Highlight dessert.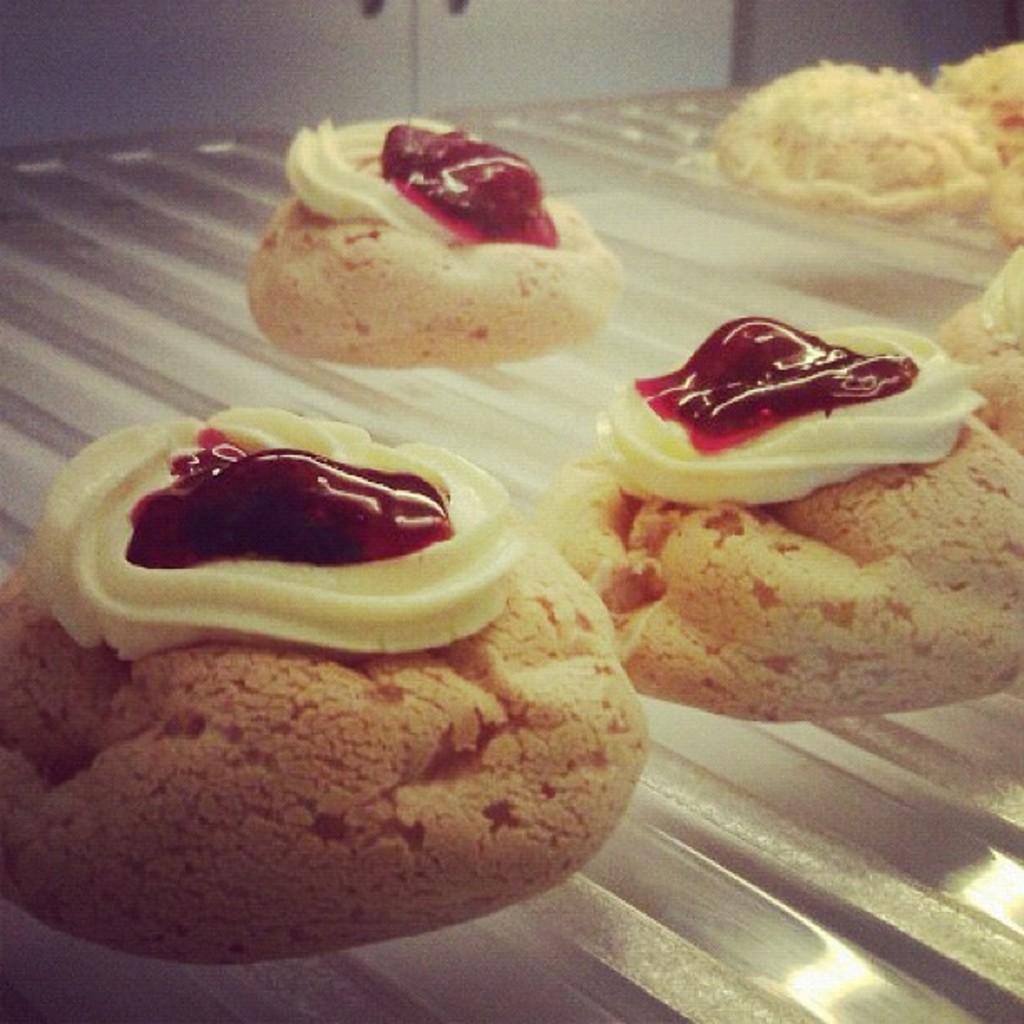
Highlighted region: region(556, 236, 1021, 718).
